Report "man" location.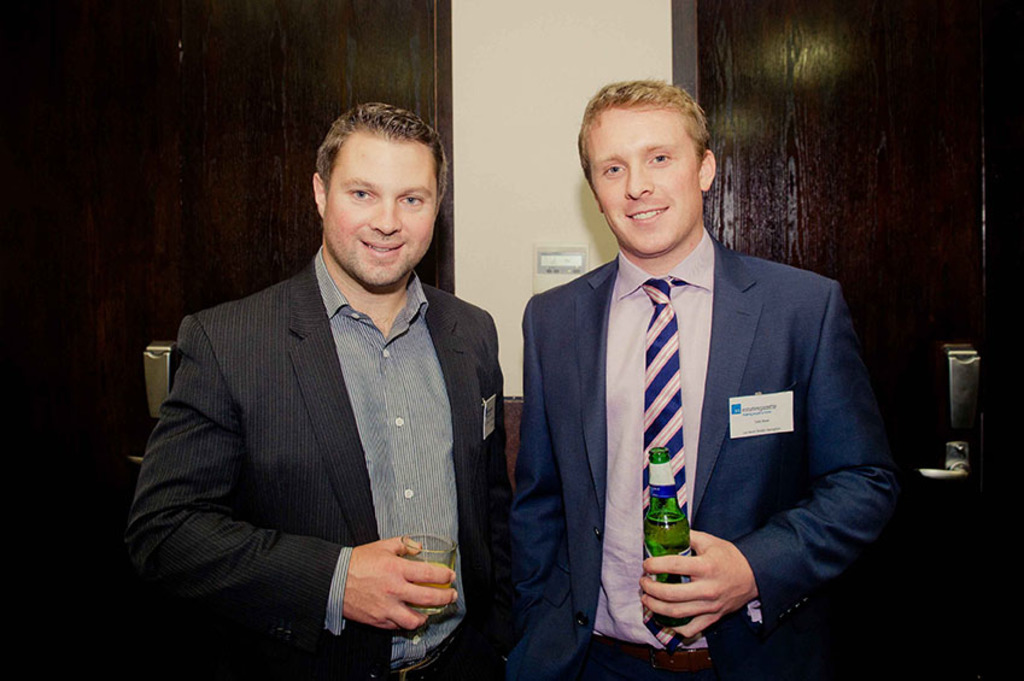
Report: {"x1": 123, "y1": 102, "x2": 510, "y2": 680}.
